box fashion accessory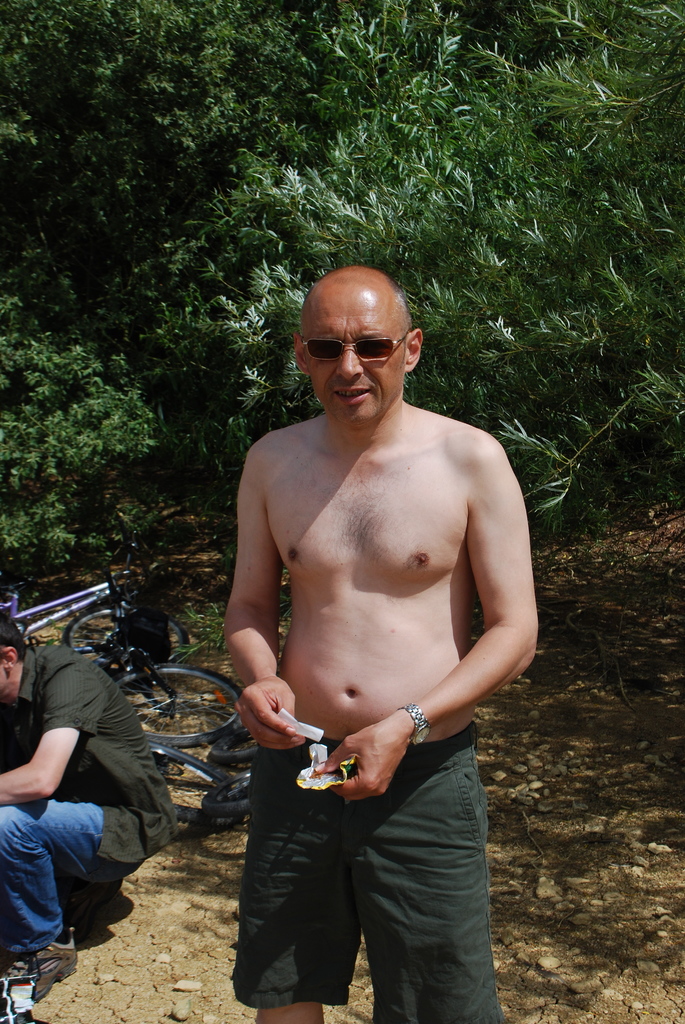
box=[300, 333, 414, 360]
